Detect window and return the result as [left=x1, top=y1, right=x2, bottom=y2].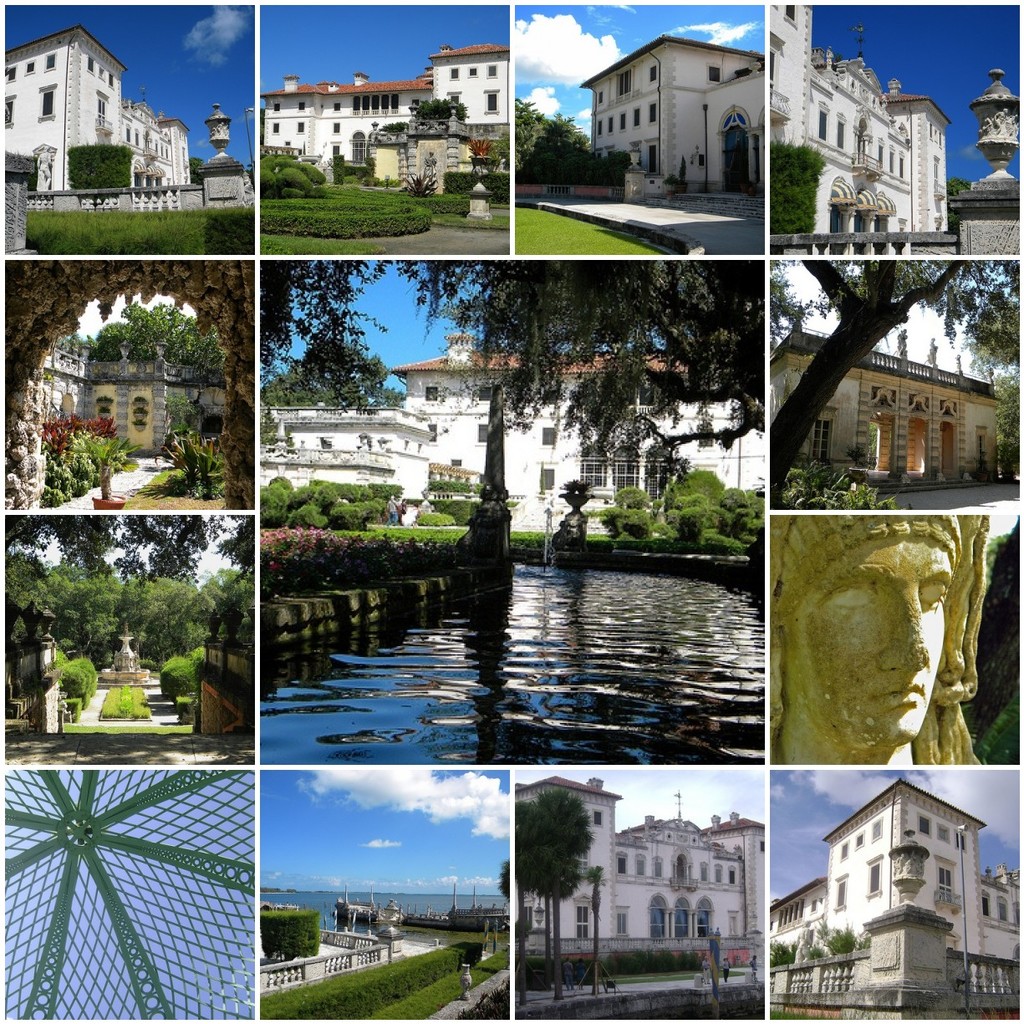
[left=933, top=165, right=940, bottom=181].
